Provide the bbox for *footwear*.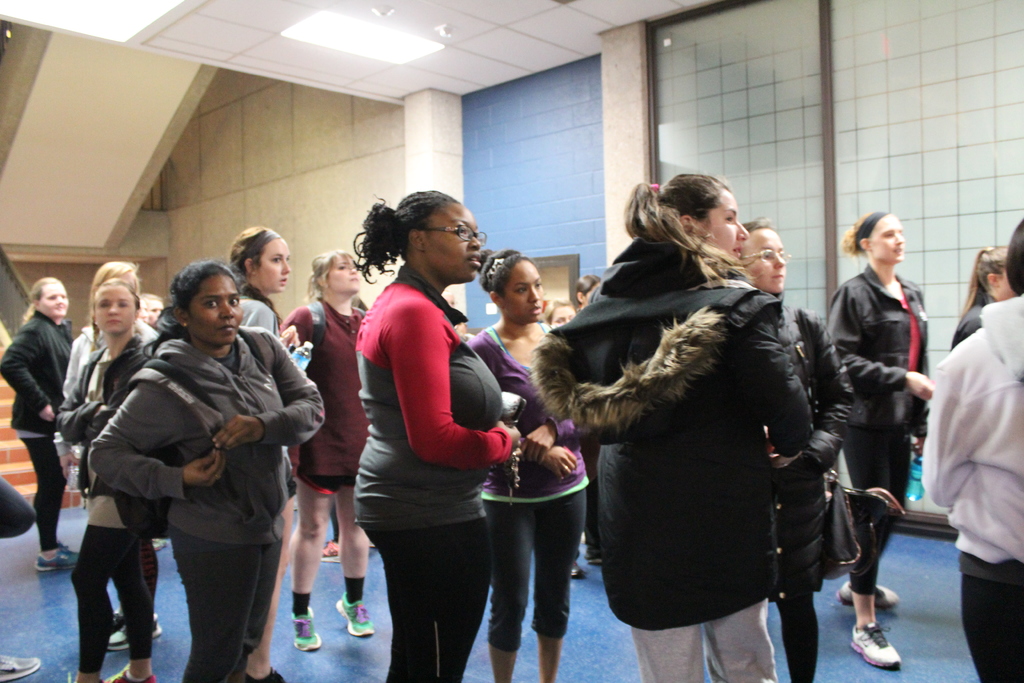
x1=34, y1=536, x2=80, y2=570.
